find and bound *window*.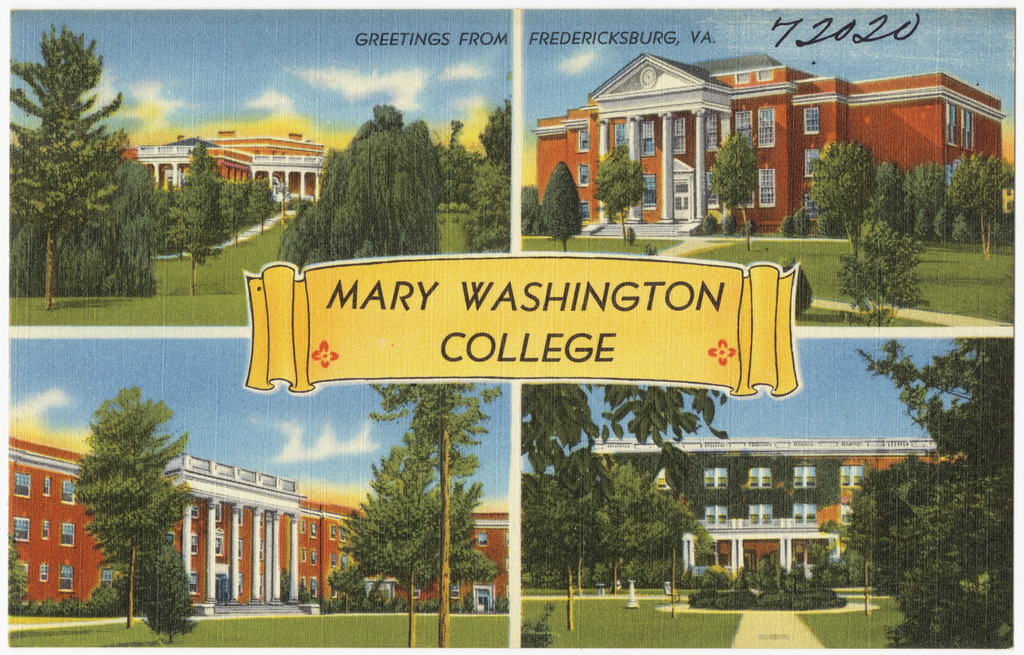
Bound: rect(748, 499, 774, 523).
